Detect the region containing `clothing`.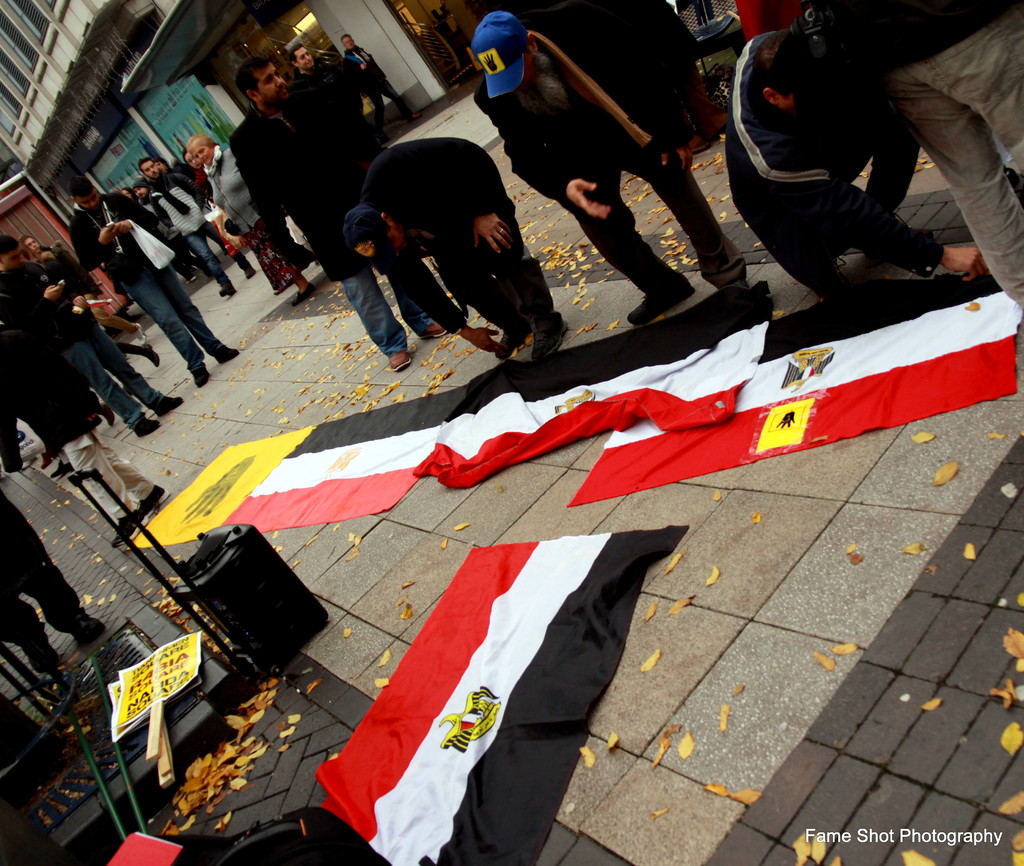
pyautogui.locateOnScreen(206, 145, 258, 225).
